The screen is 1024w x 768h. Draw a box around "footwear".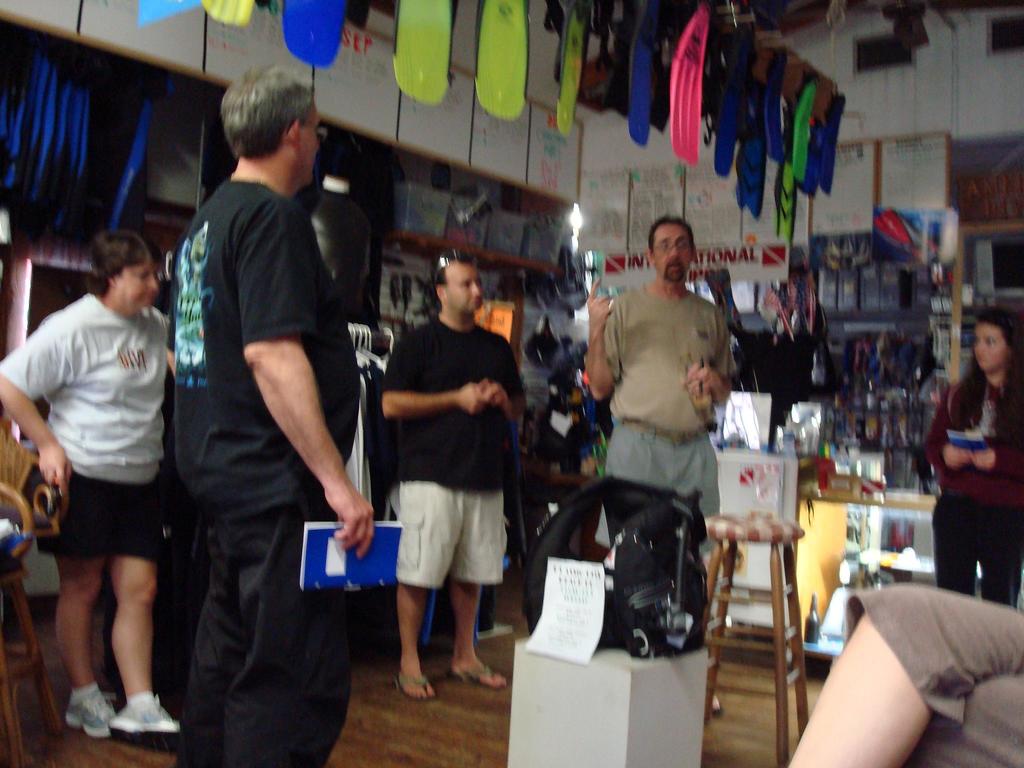
447:659:508:688.
